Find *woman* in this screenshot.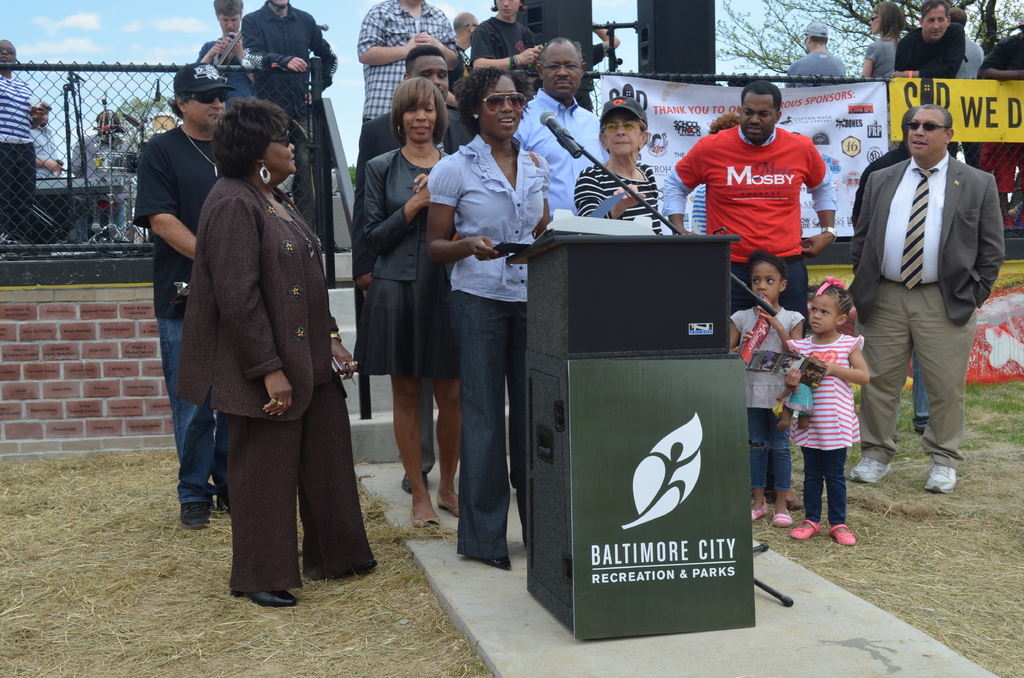
The bounding box for *woman* is bbox=(576, 97, 661, 232).
